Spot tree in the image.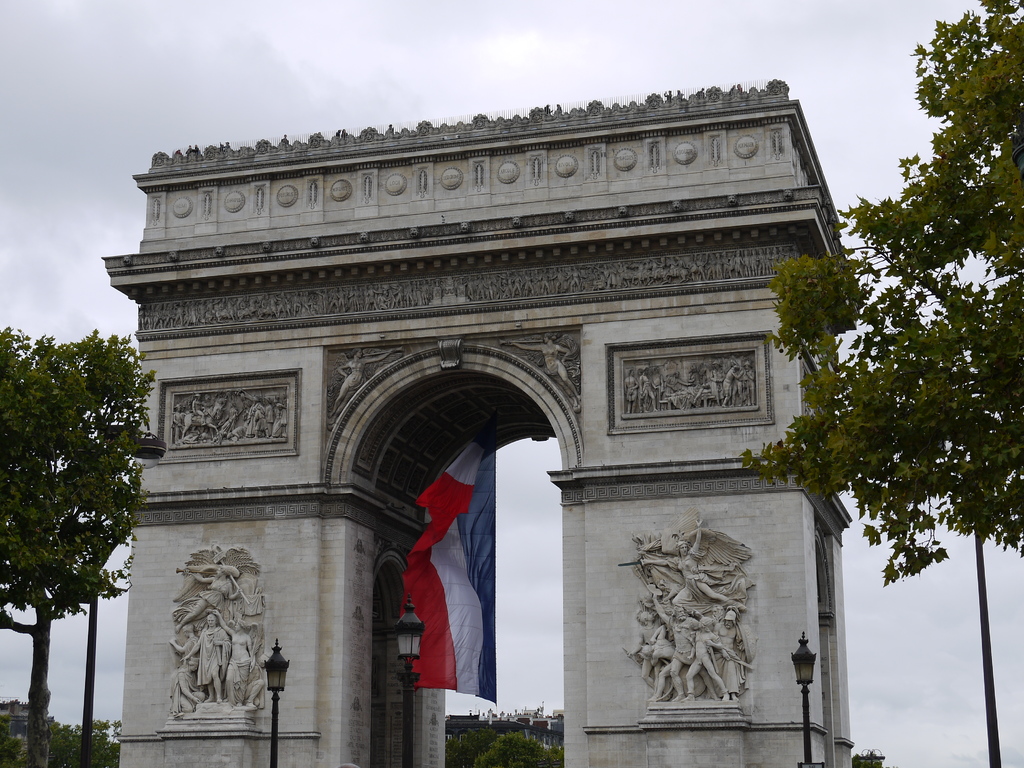
tree found at pyautogui.locateOnScreen(0, 717, 121, 767).
